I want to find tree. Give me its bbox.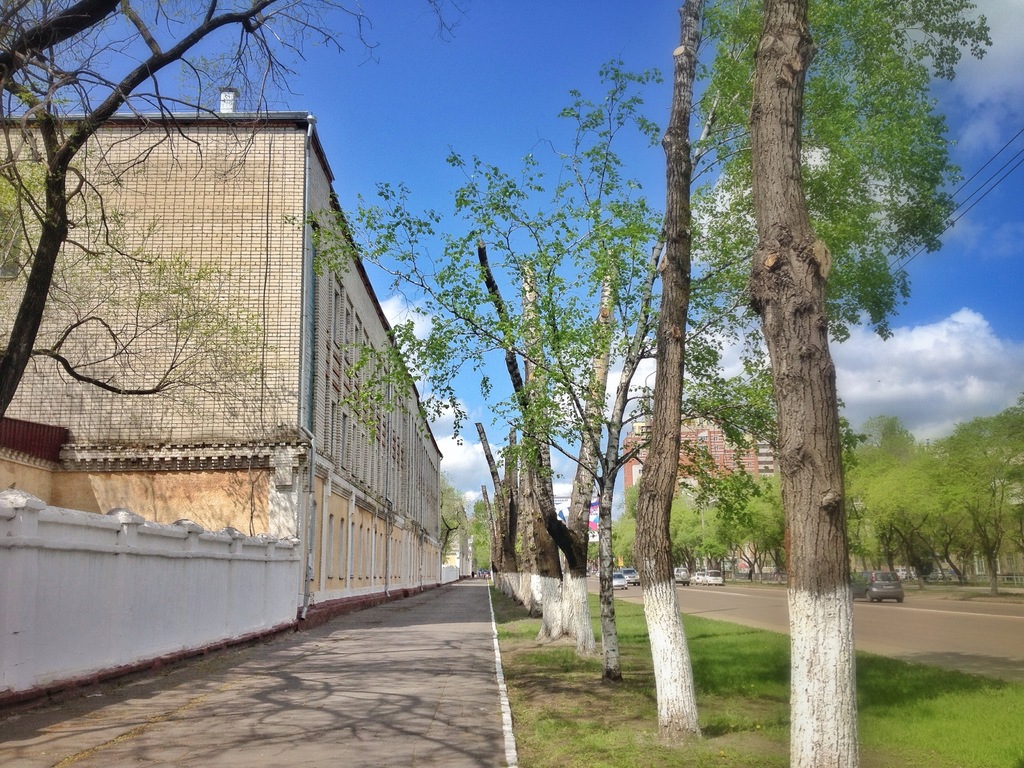
bbox=(747, 0, 863, 767).
